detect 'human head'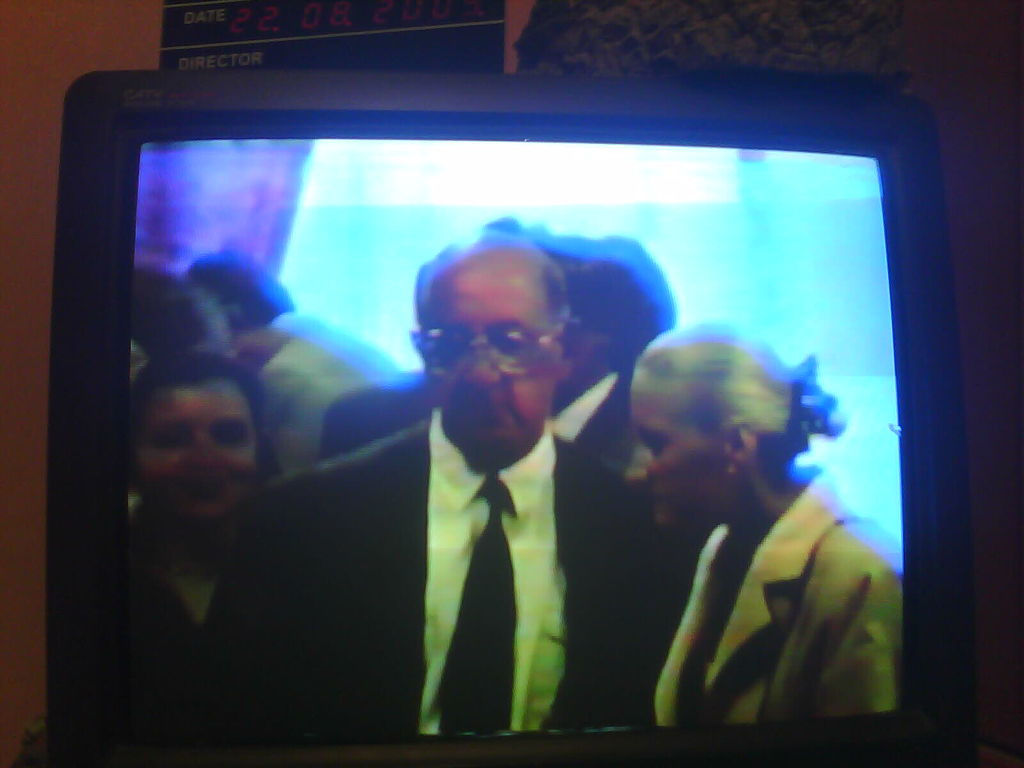
box=[128, 266, 239, 383]
